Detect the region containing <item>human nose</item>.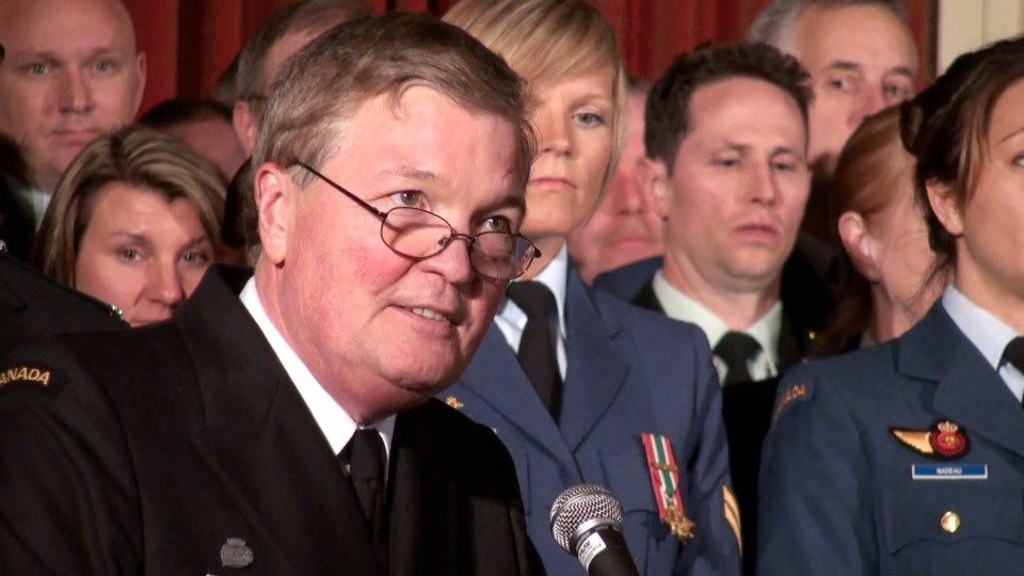
Rect(145, 260, 182, 305).
